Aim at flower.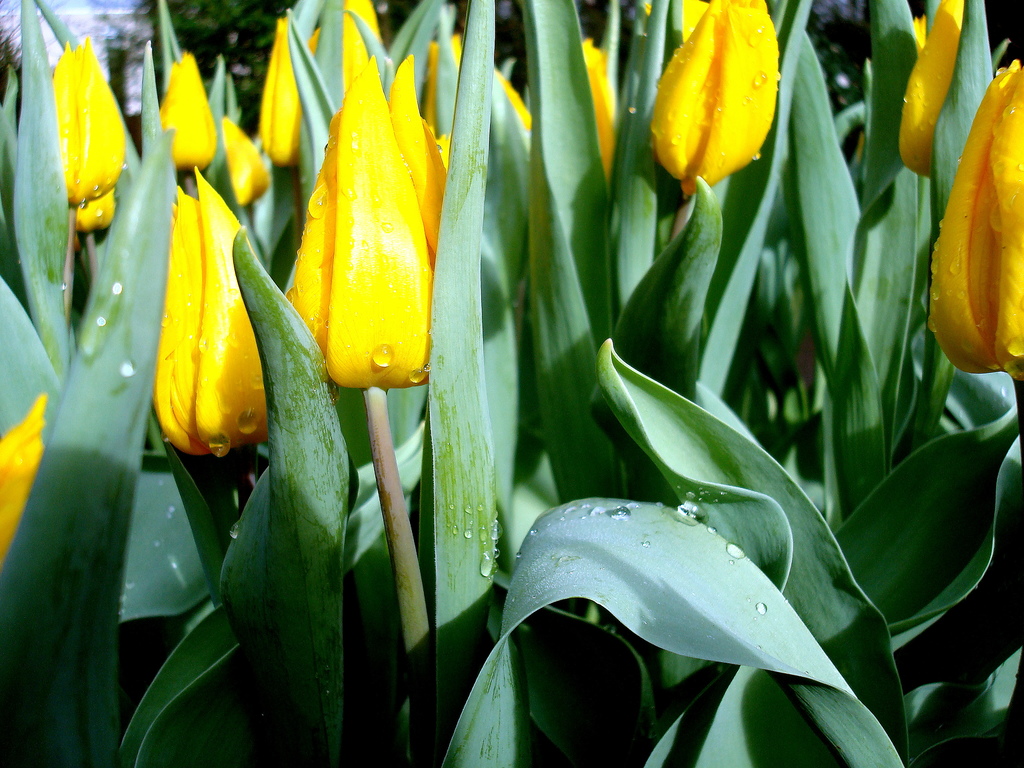
Aimed at crop(927, 58, 1023, 383).
